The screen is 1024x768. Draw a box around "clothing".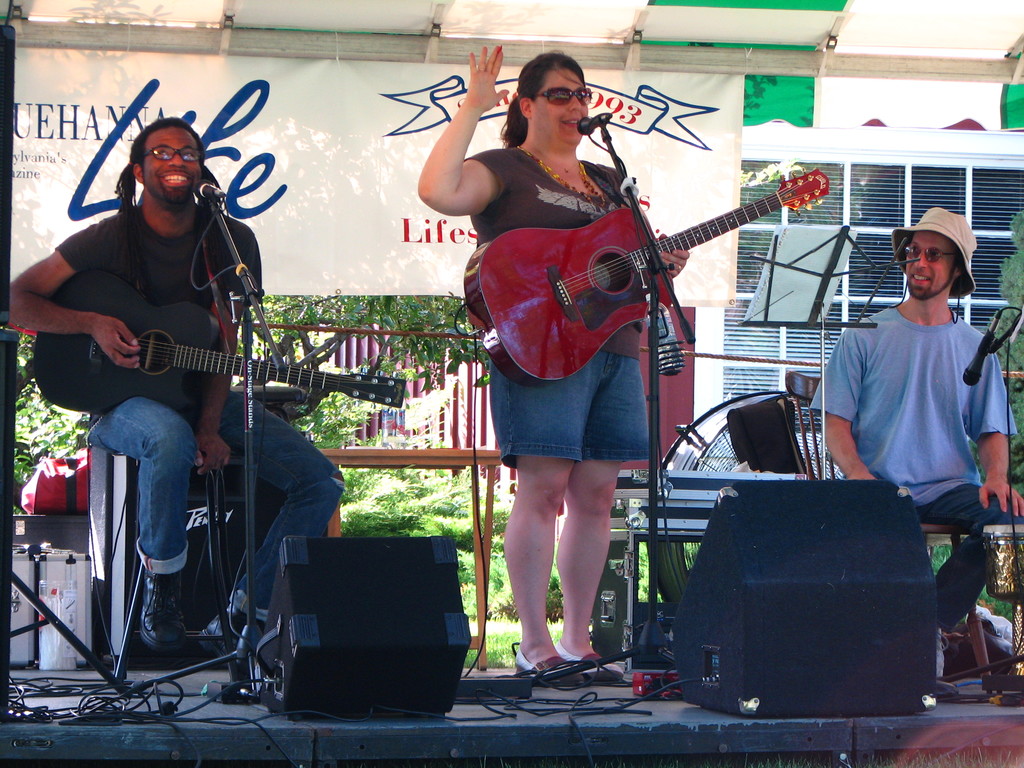
467/146/657/461.
